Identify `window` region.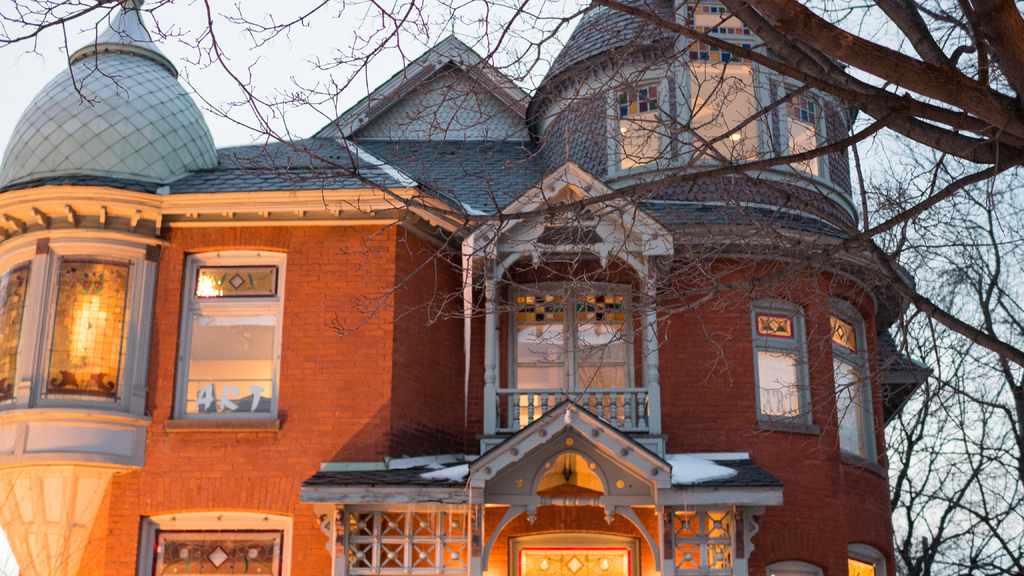
Region: 614:78:660:174.
